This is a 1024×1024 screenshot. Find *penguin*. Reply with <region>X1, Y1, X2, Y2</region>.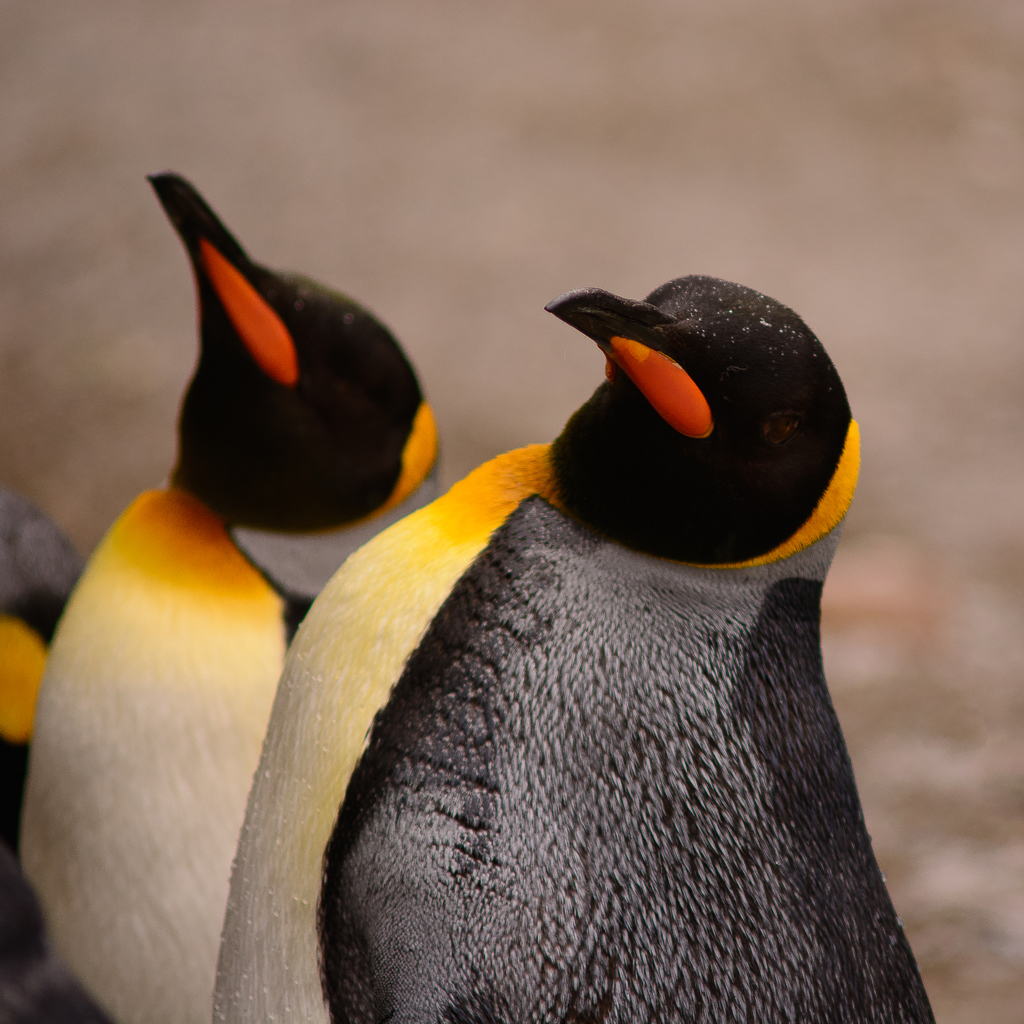
<region>0, 169, 438, 1023</region>.
